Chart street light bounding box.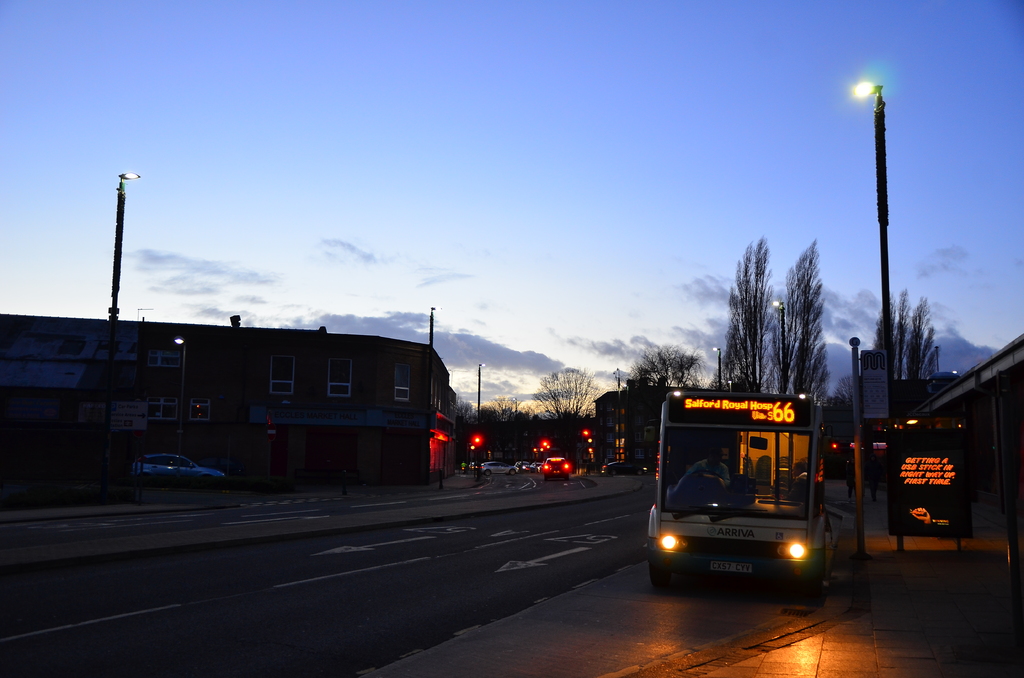
Charted: 477 361 484 432.
